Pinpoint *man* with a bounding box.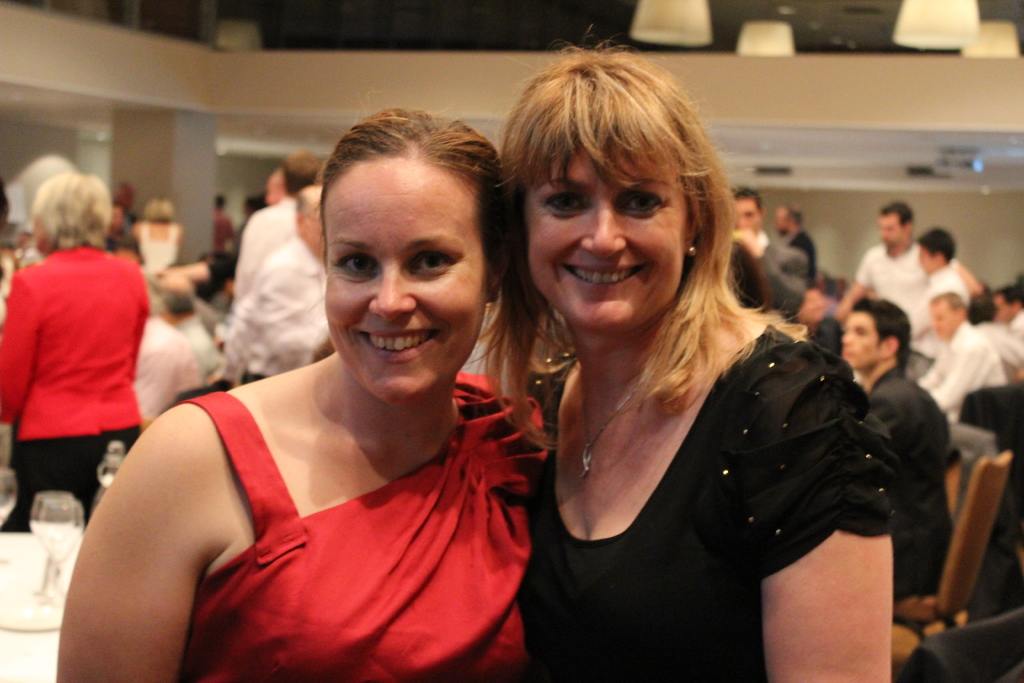
(225, 183, 330, 382).
